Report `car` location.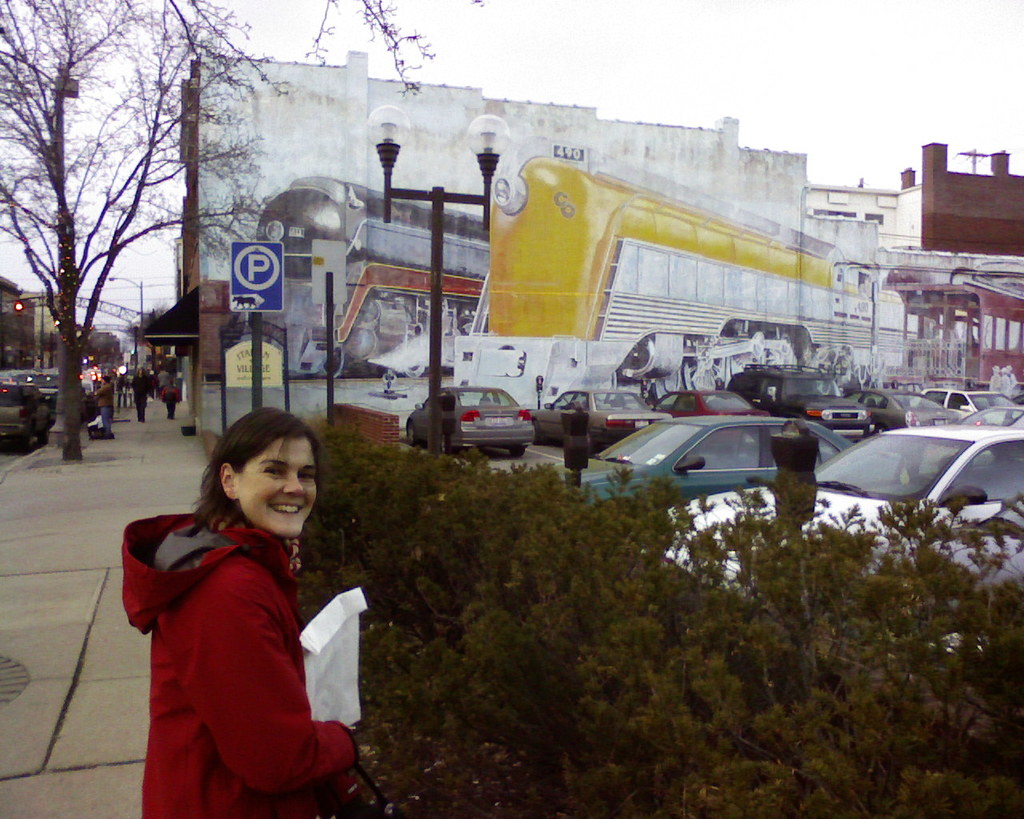
Report: (649,424,1023,604).
